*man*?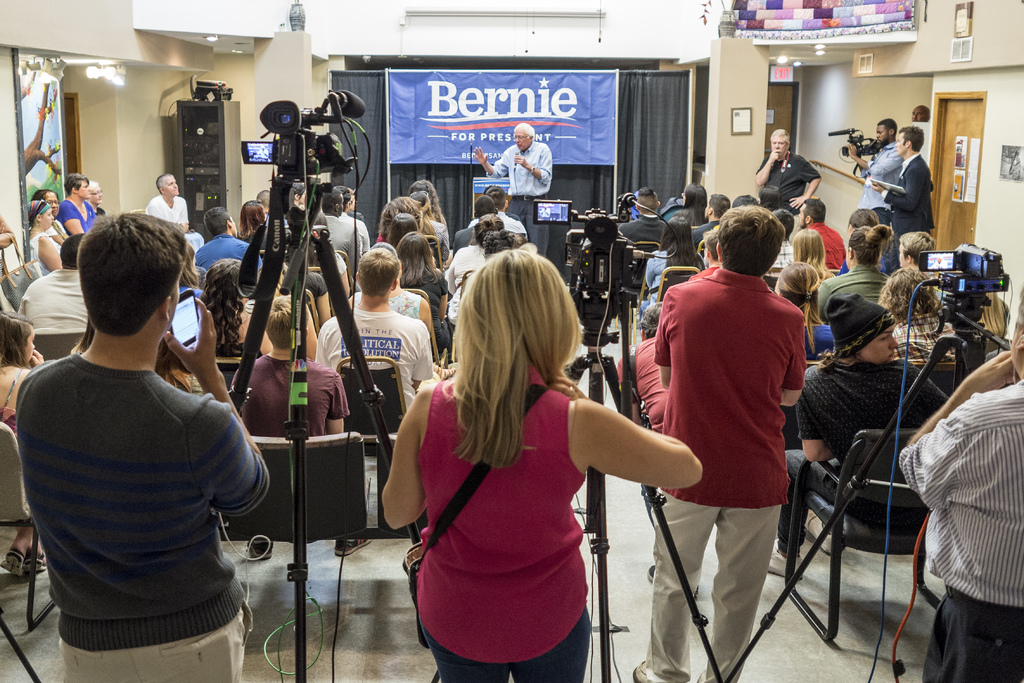
<bbox>14, 213, 273, 682</bbox>
